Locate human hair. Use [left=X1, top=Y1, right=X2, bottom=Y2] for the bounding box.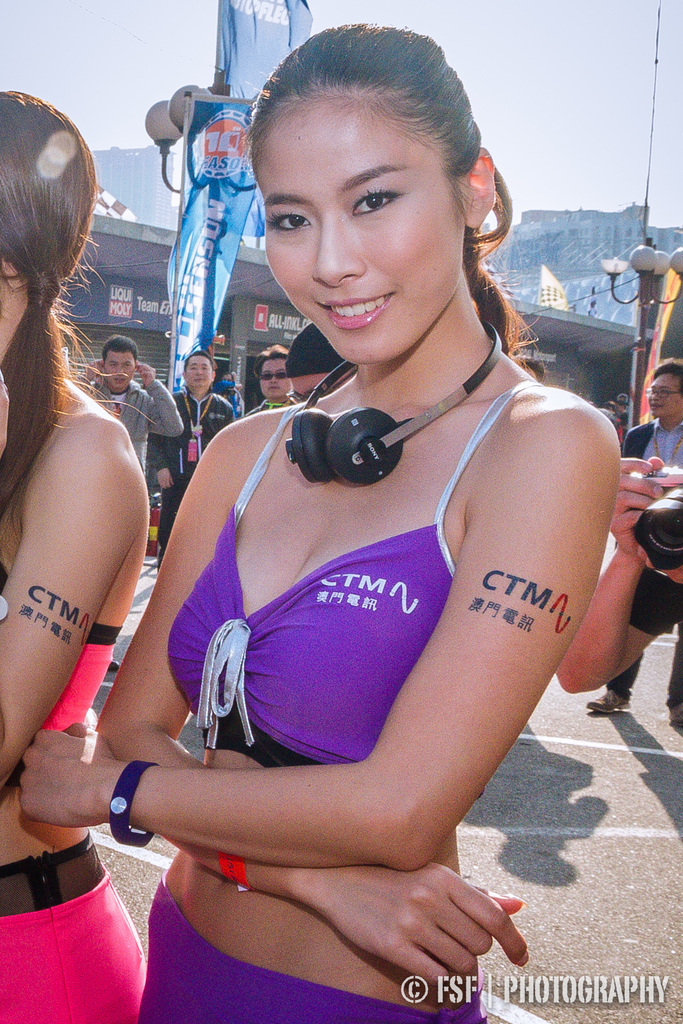
[left=0, top=89, right=100, bottom=505].
